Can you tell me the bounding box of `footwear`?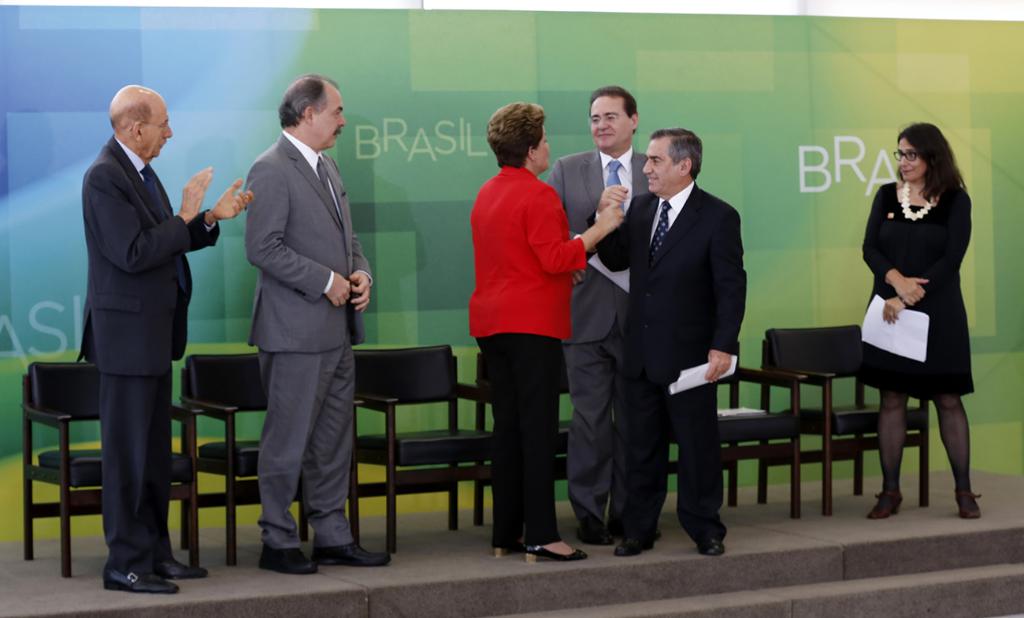
Rect(316, 538, 388, 567).
